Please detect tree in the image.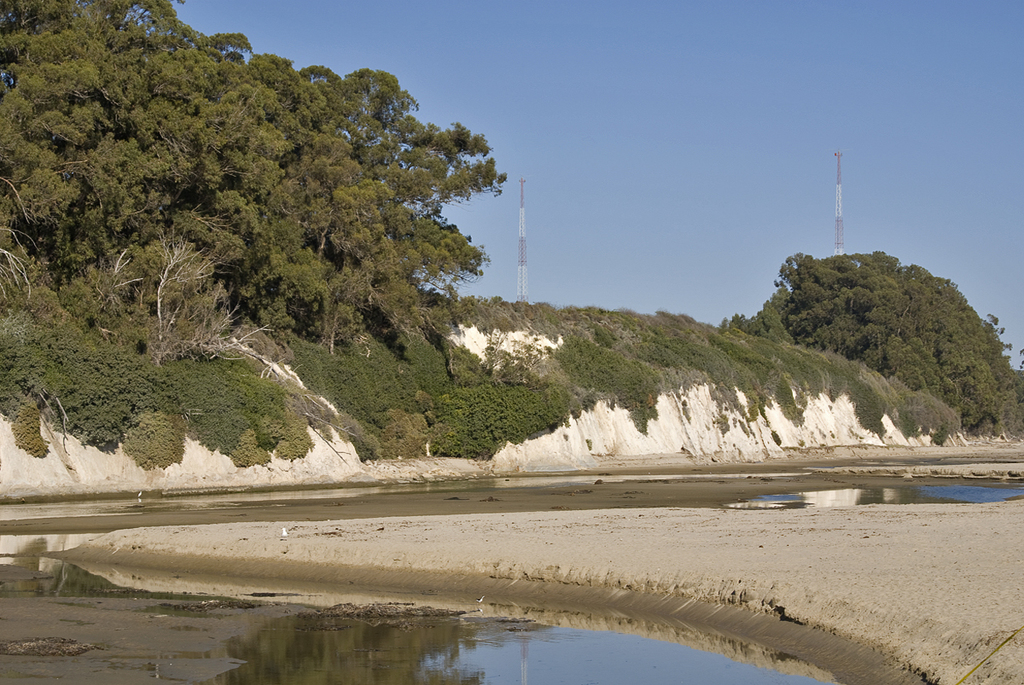
758:235:1022:442.
